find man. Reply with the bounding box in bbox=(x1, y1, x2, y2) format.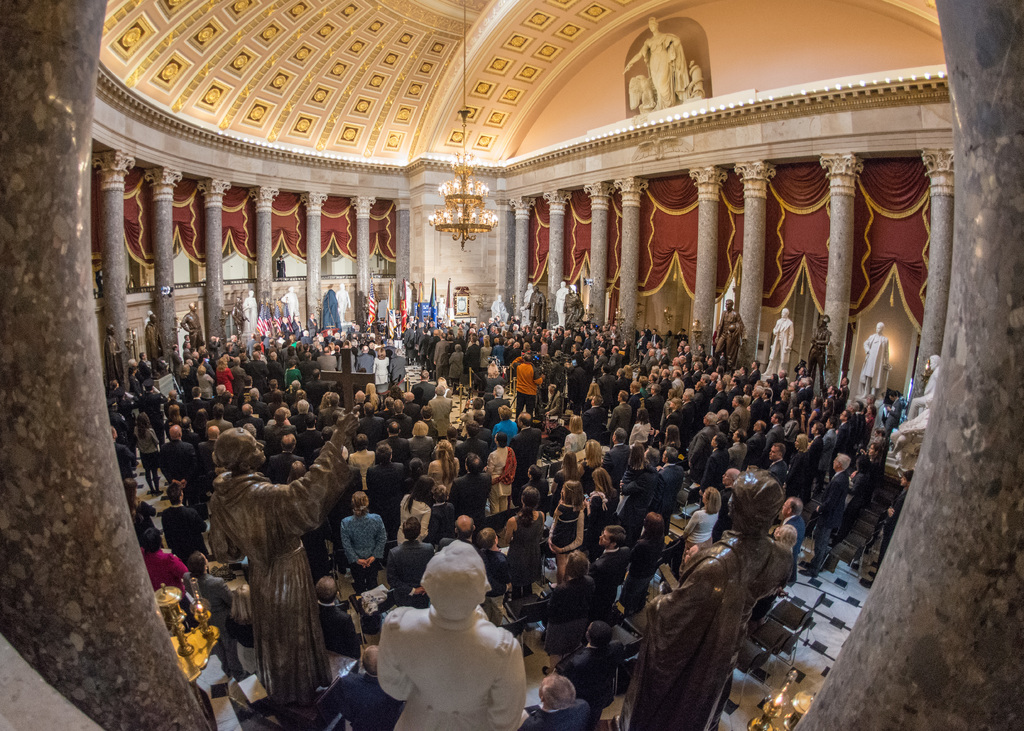
bbox=(429, 332, 450, 373).
